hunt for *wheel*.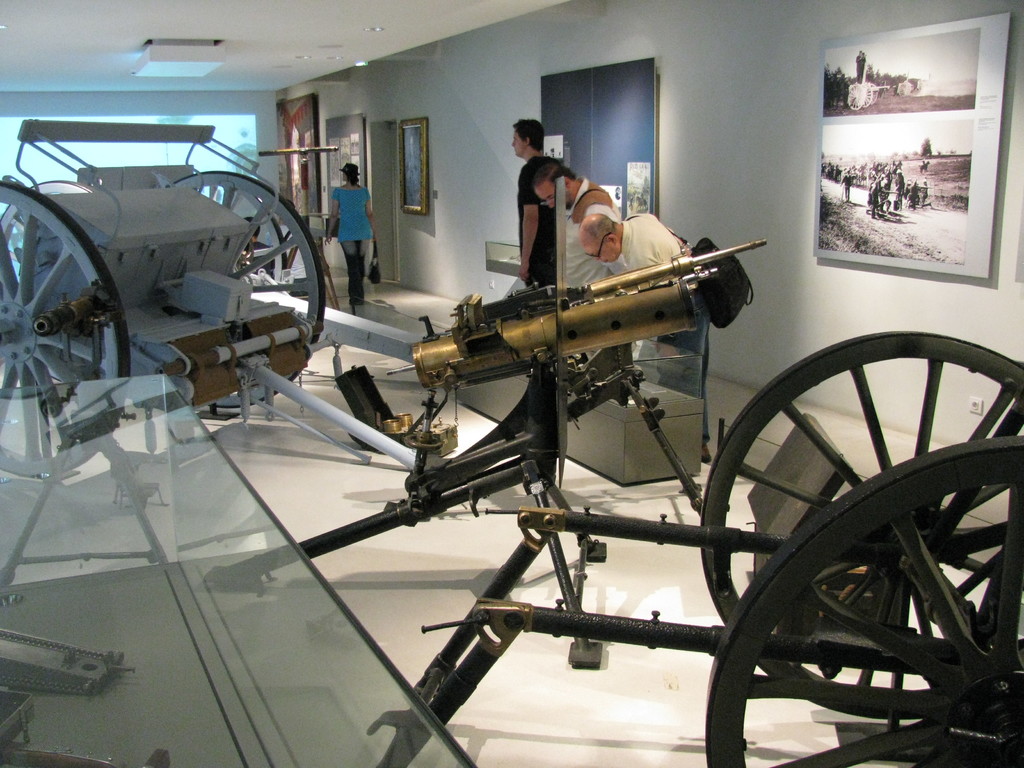
Hunted down at BBox(846, 83, 863, 109).
